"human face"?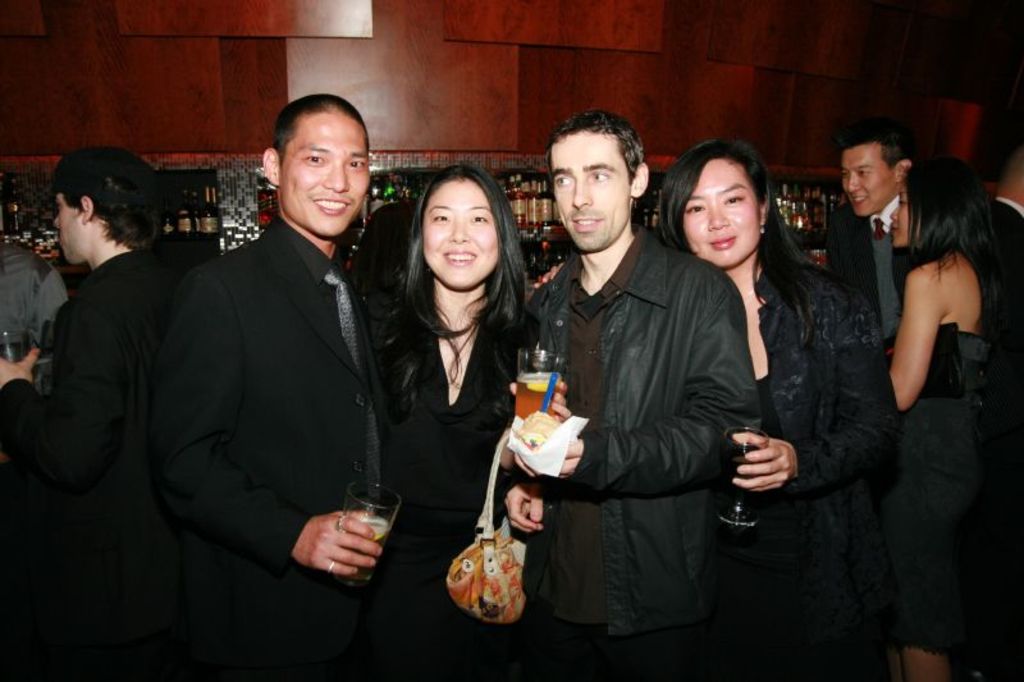
<box>840,143,896,212</box>
